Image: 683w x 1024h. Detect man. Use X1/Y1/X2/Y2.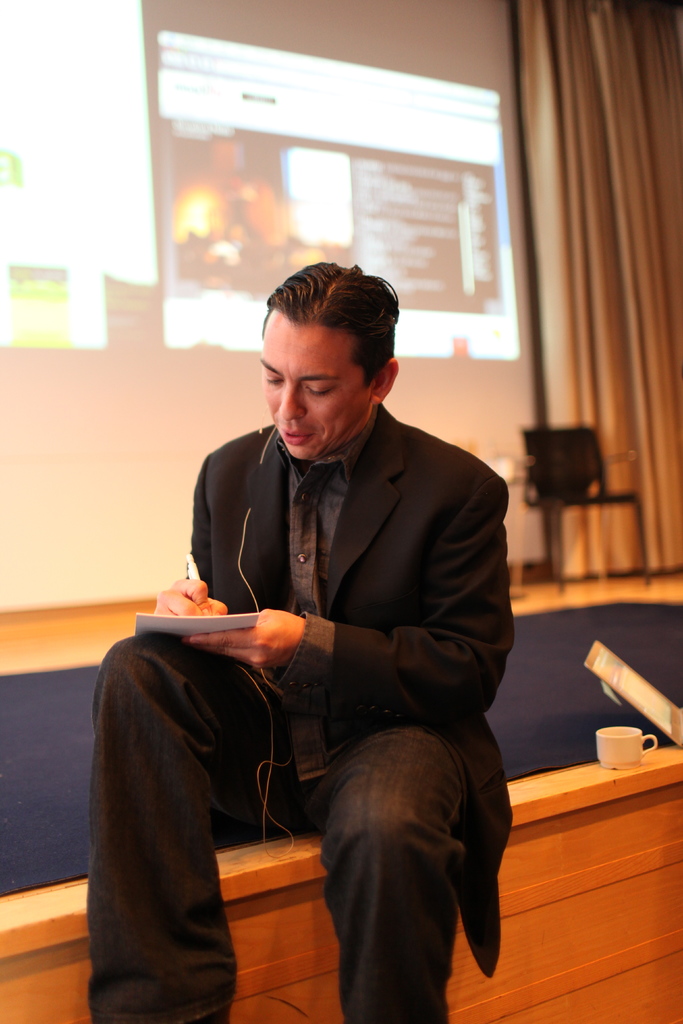
126/259/549/1012.
